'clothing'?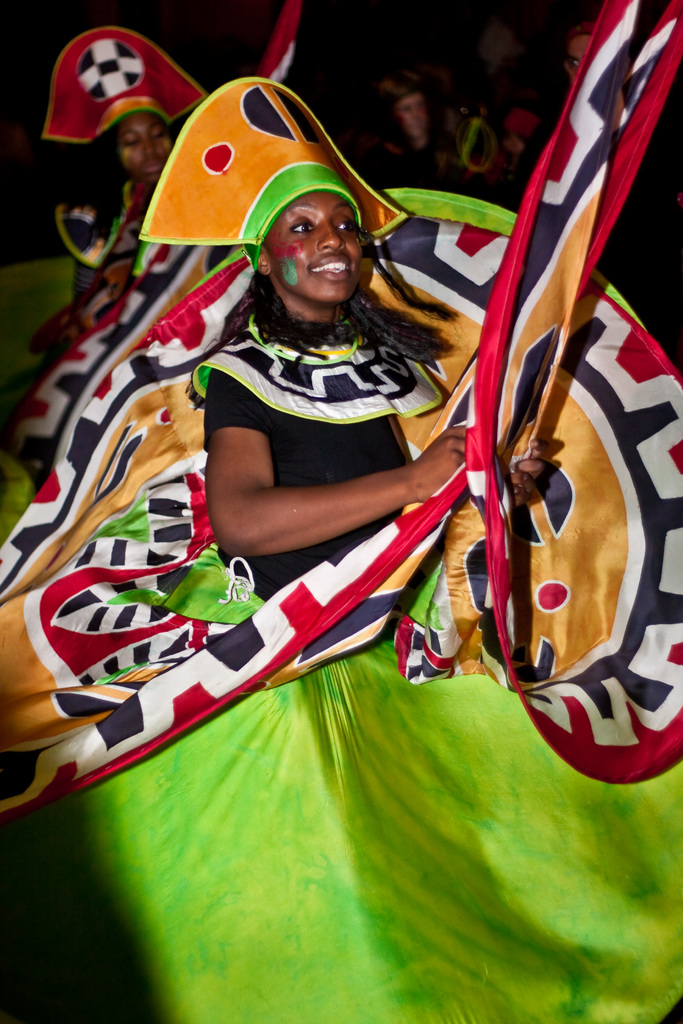
box(0, 178, 151, 407)
